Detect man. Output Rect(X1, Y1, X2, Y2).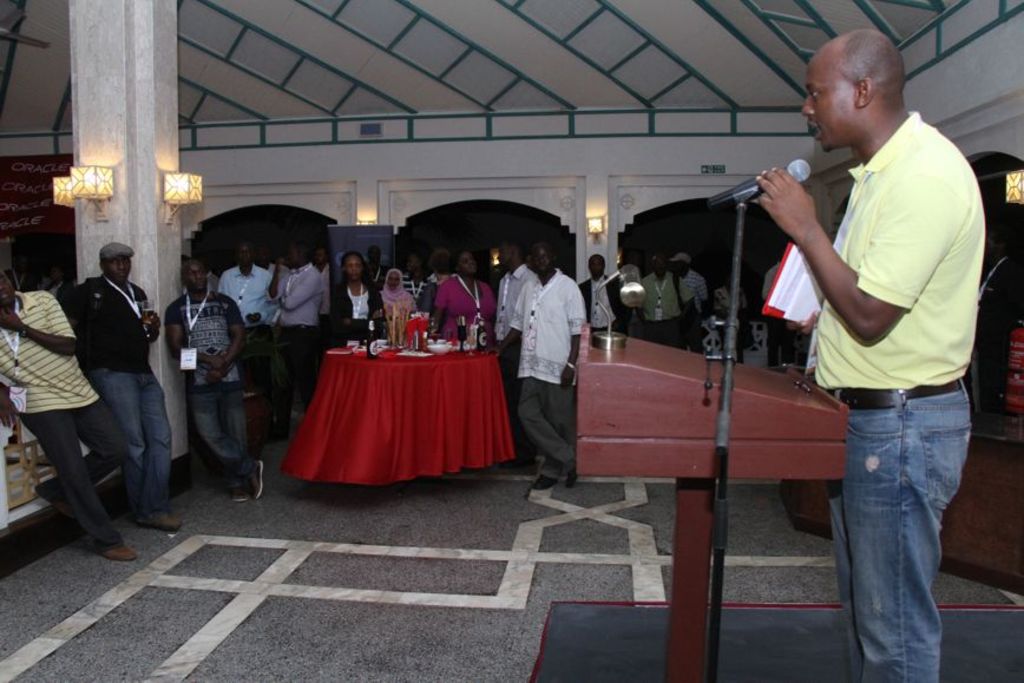
Rect(165, 255, 264, 505).
